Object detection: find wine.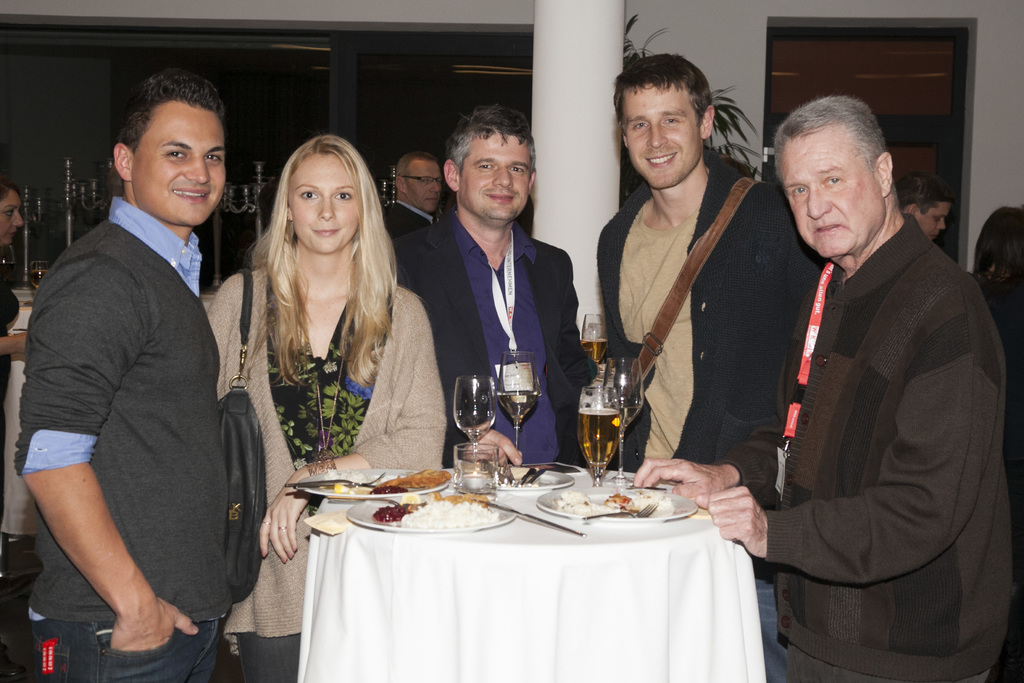
left=607, top=399, right=642, bottom=431.
